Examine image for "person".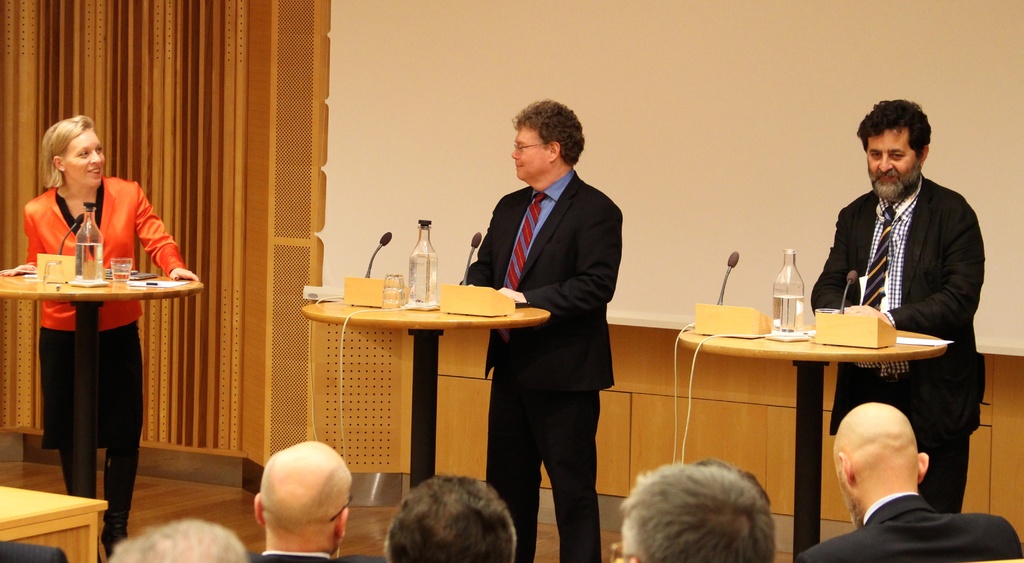
Examination result: (left=251, top=444, right=381, bottom=562).
